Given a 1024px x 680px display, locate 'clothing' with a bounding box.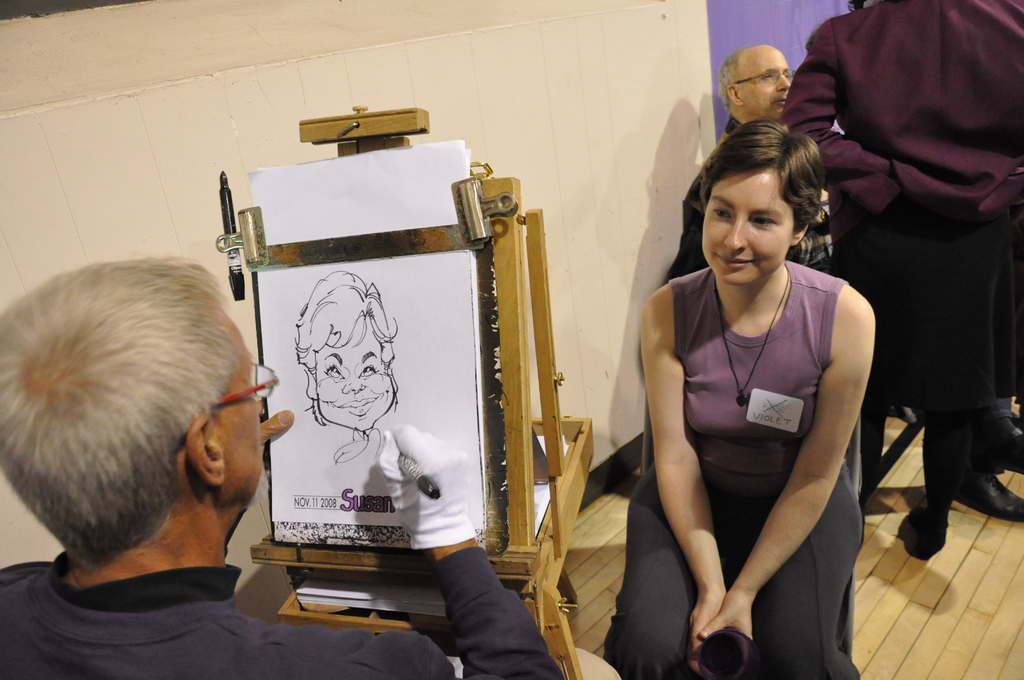
Located: bbox=[801, 0, 1023, 551].
